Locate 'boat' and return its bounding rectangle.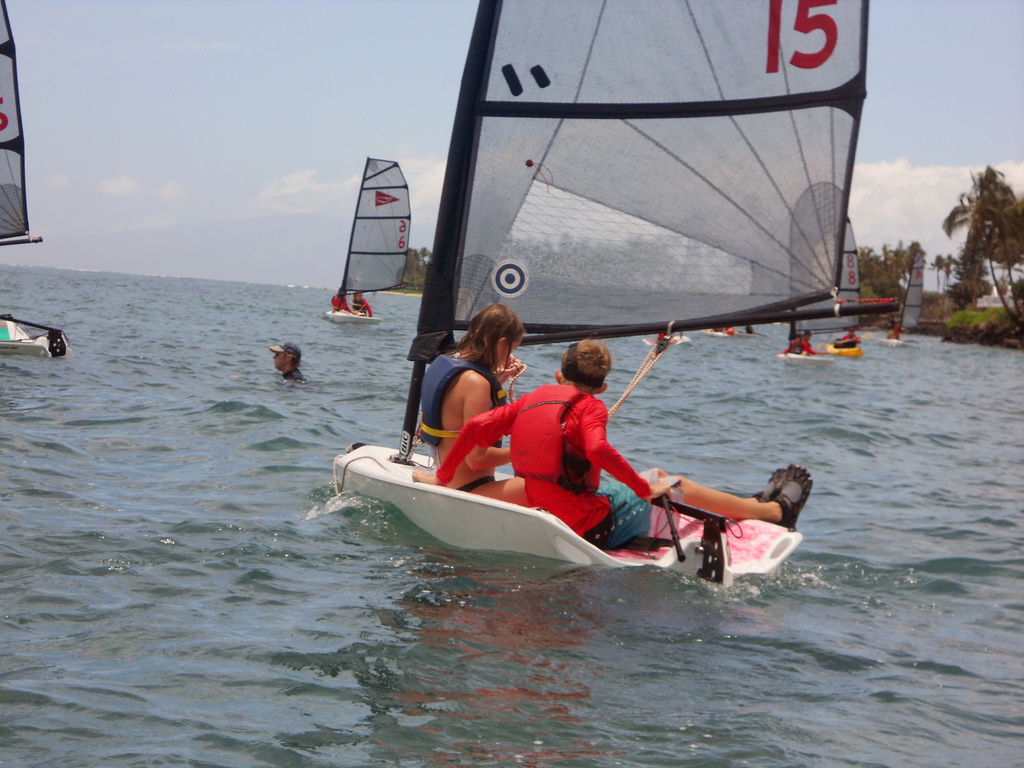
select_region(781, 333, 829, 358).
